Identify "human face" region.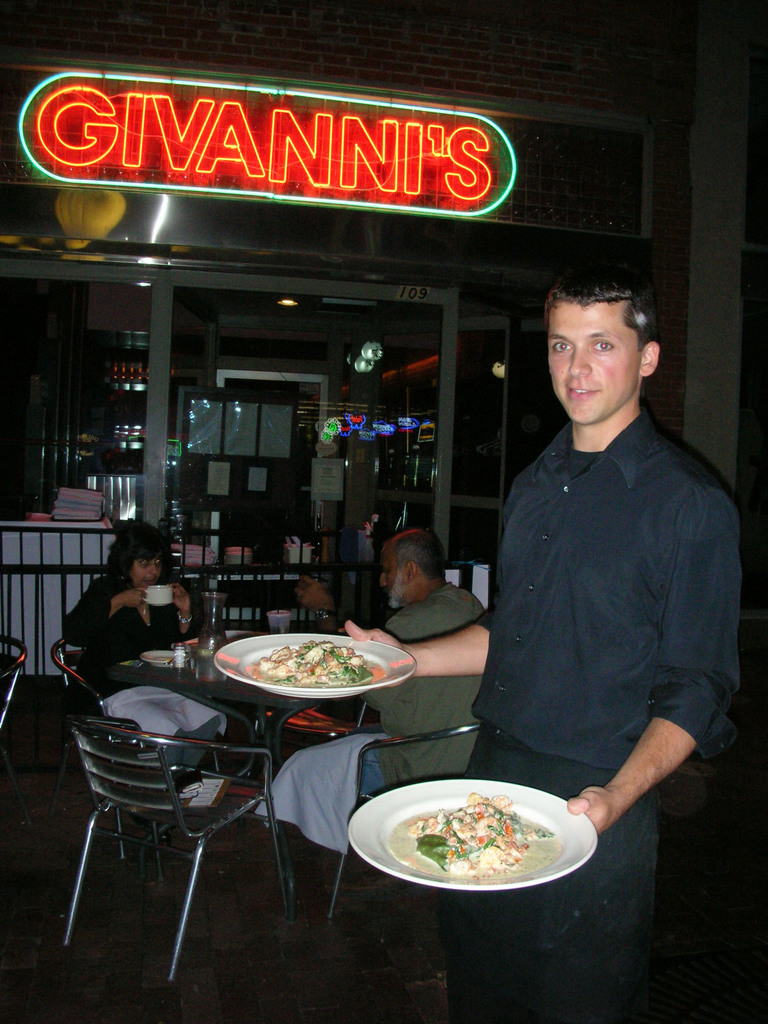
Region: bbox=[547, 300, 642, 426].
